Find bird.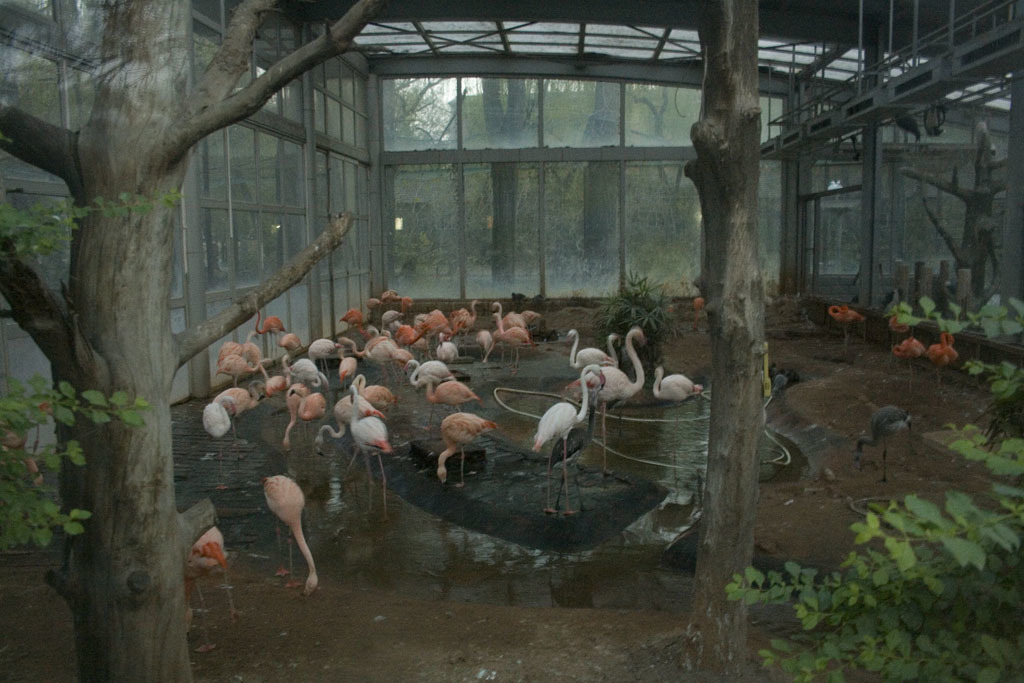
{"left": 519, "top": 364, "right": 614, "bottom": 496}.
